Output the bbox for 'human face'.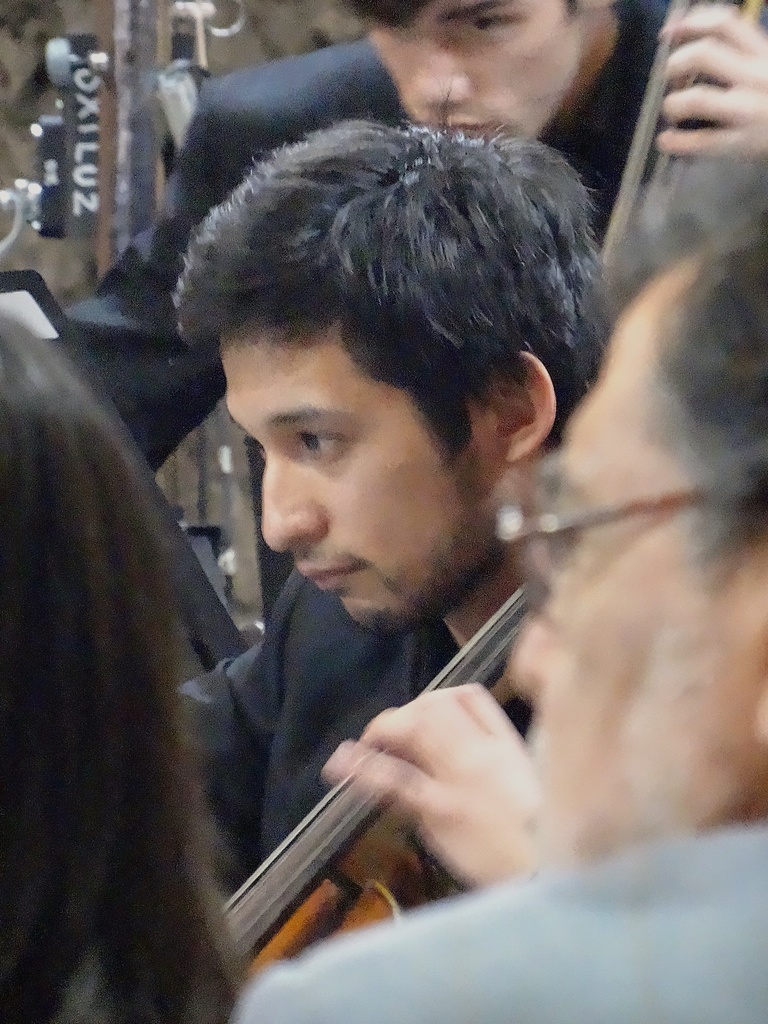
bbox(219, 331, 513, 650).
